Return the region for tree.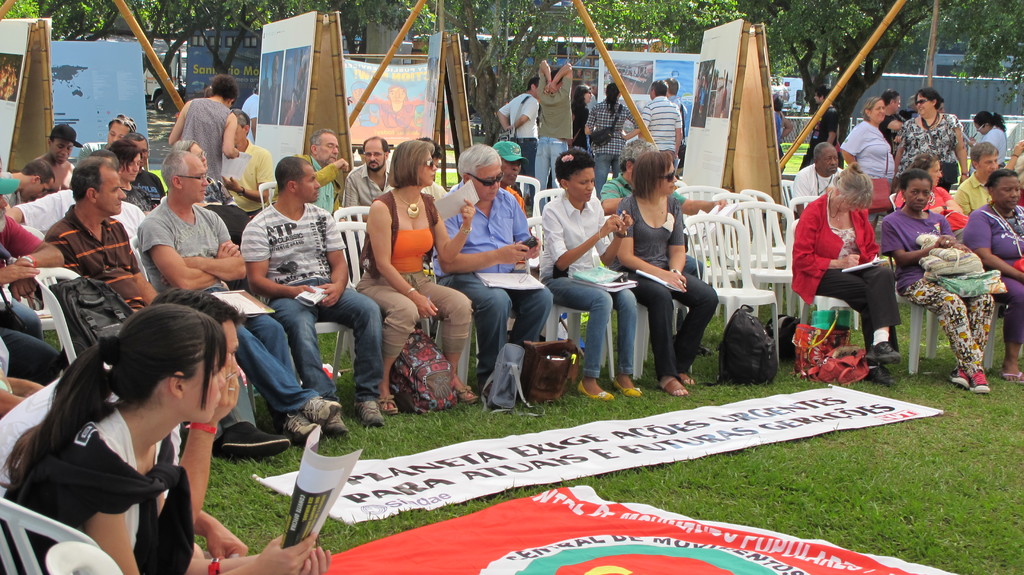
(x1=130, y1=0, x2=278, y2=77).
